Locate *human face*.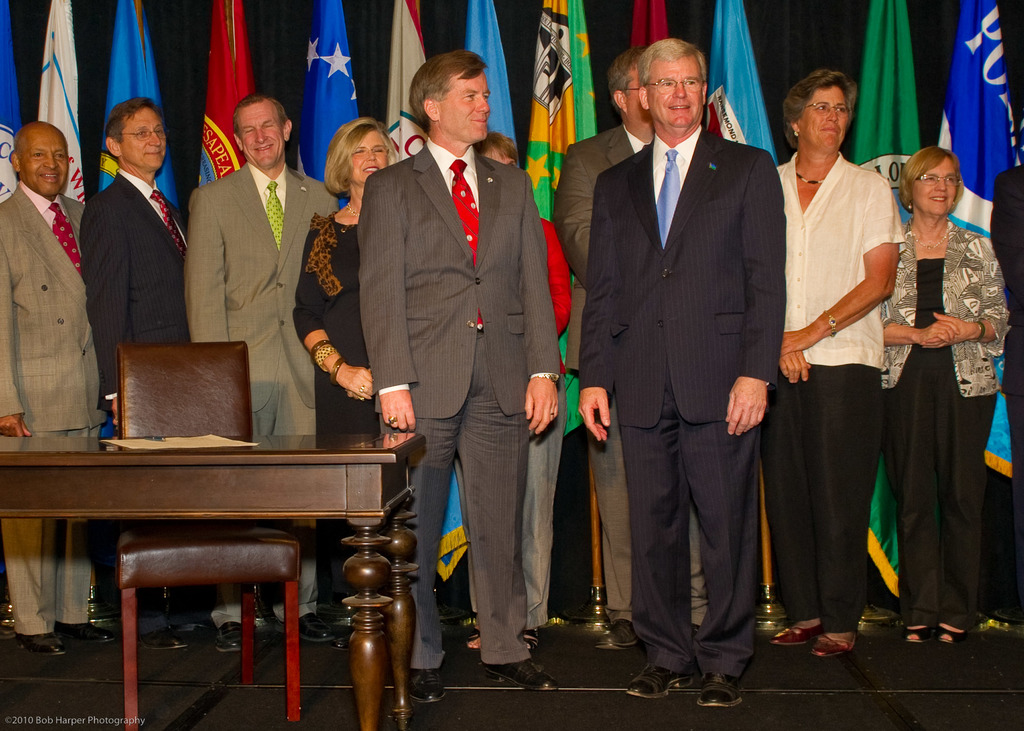
Bounding box: x1=438, y1=69, x2=493, y2=143.
